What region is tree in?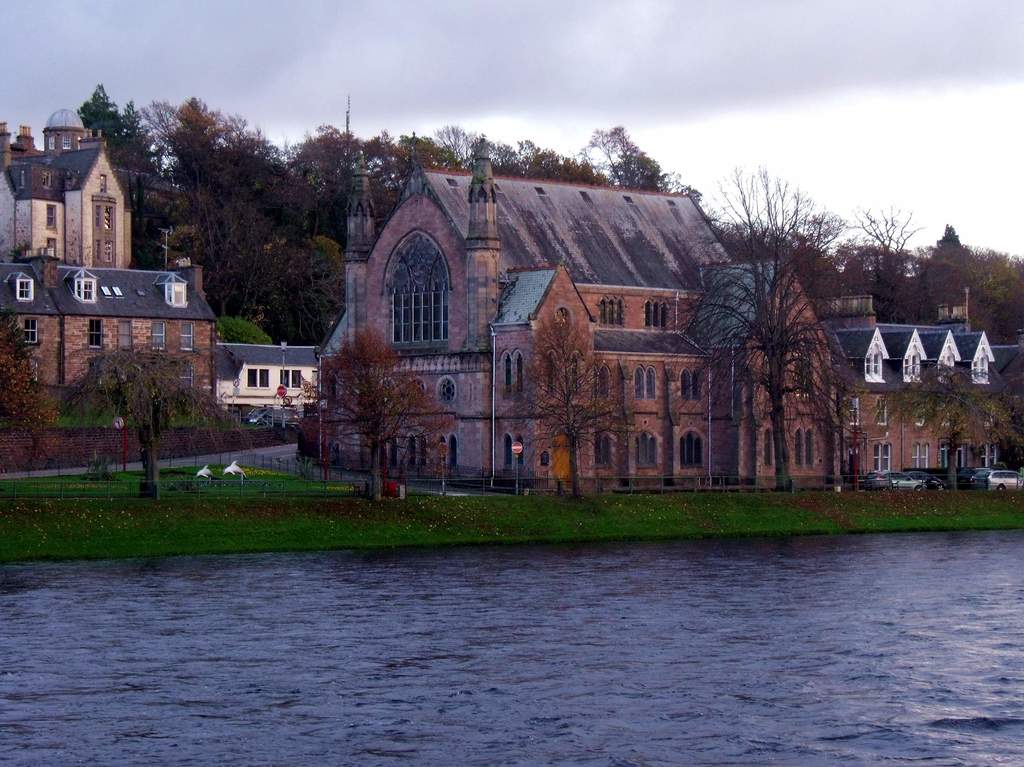
[left=285, top=316, right=456, bottom=500].
